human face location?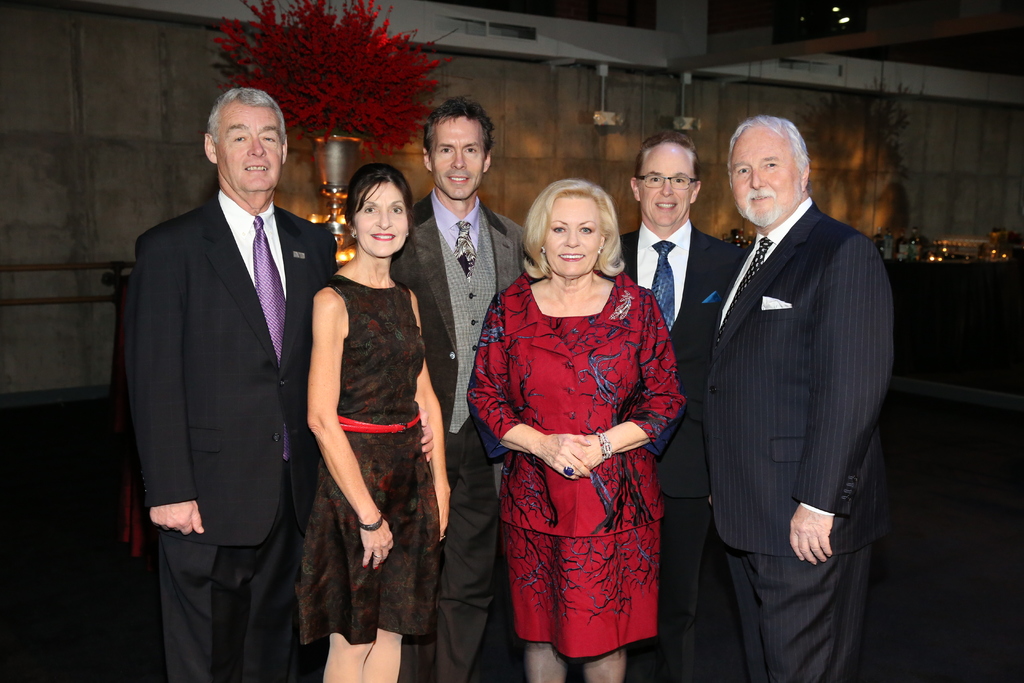
{"left": 429, "top": 115, "right": 484, "bottom": 199}
